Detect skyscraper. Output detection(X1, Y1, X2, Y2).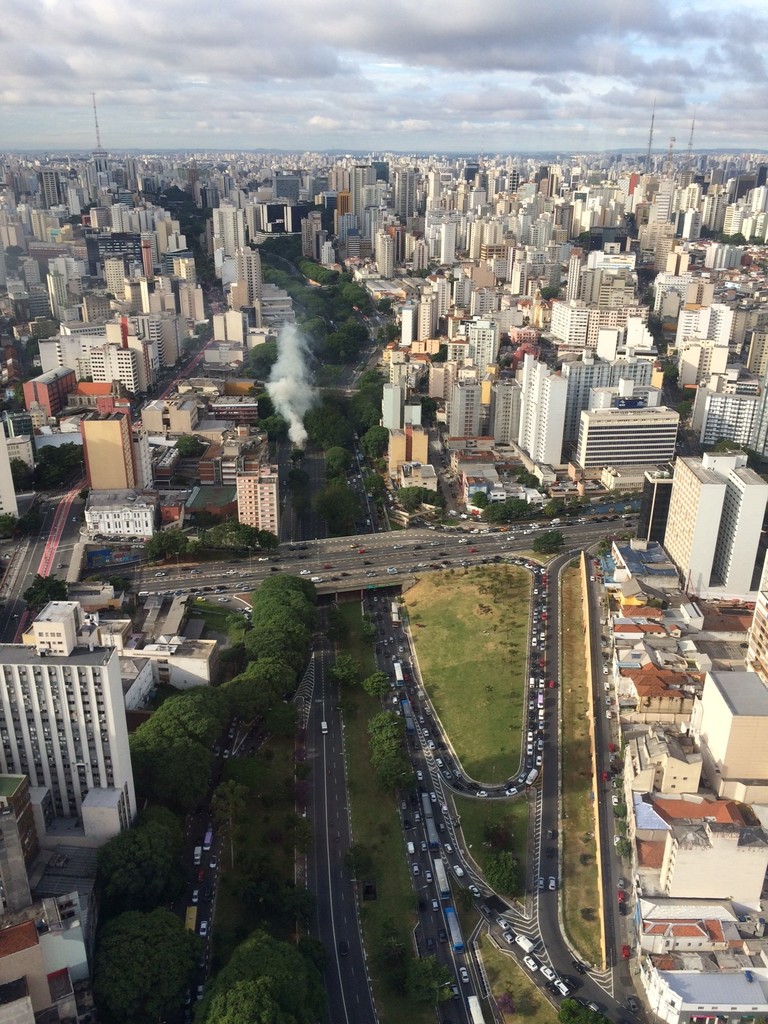
detection(413, 161, 463, 269).
